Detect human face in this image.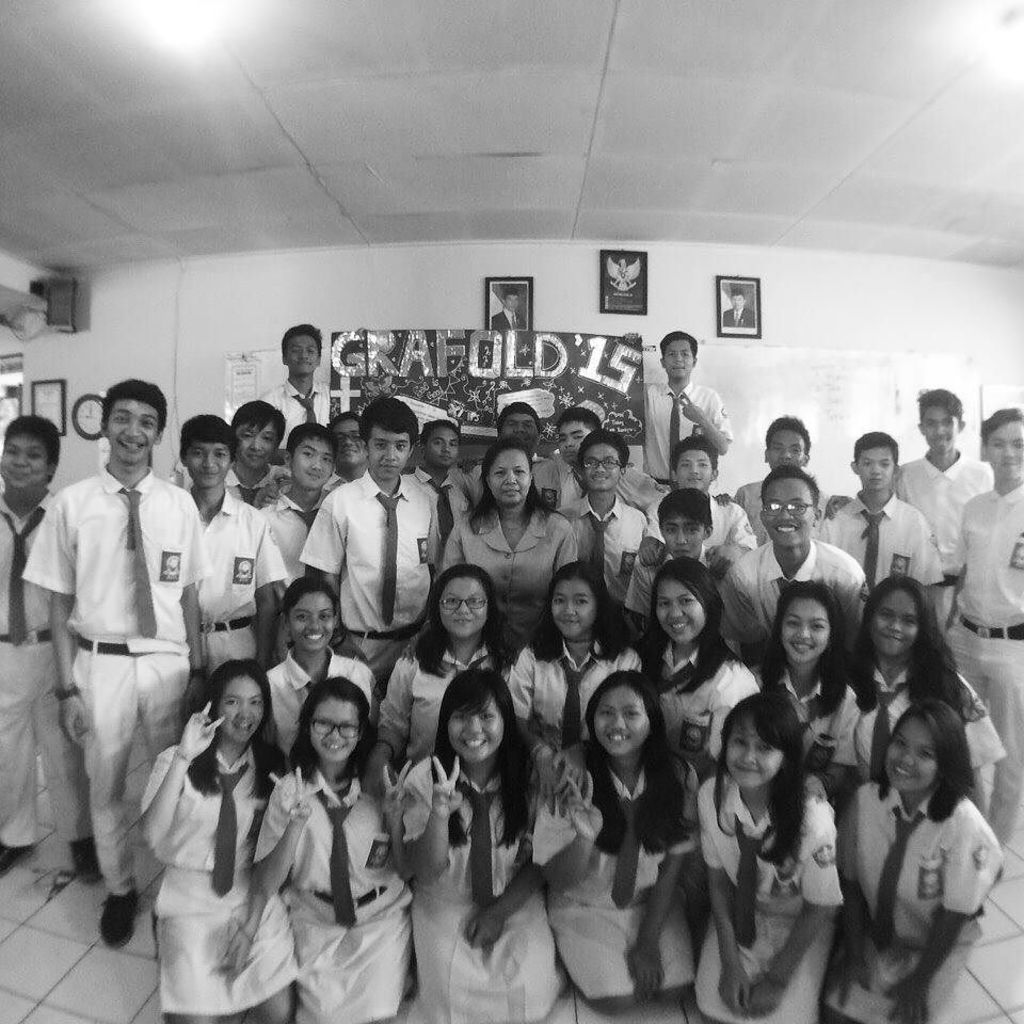
Detection: 855, 445, 893, 491.
